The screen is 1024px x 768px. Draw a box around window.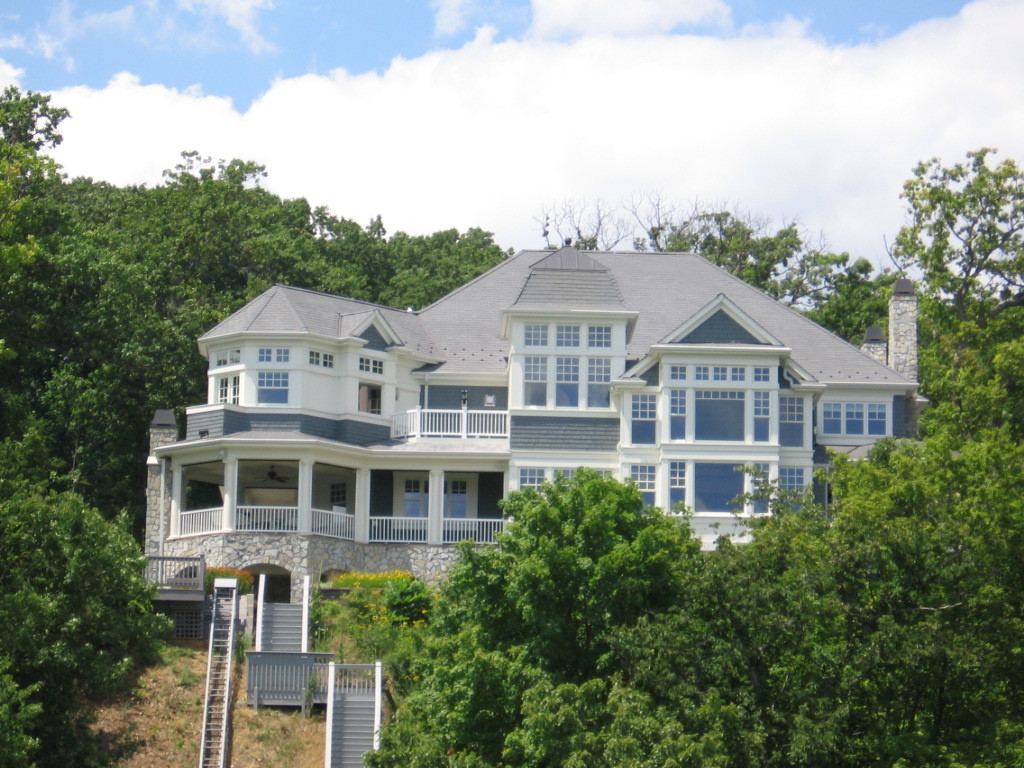
<bbox>231, 374, 243, 404</bbox>.
